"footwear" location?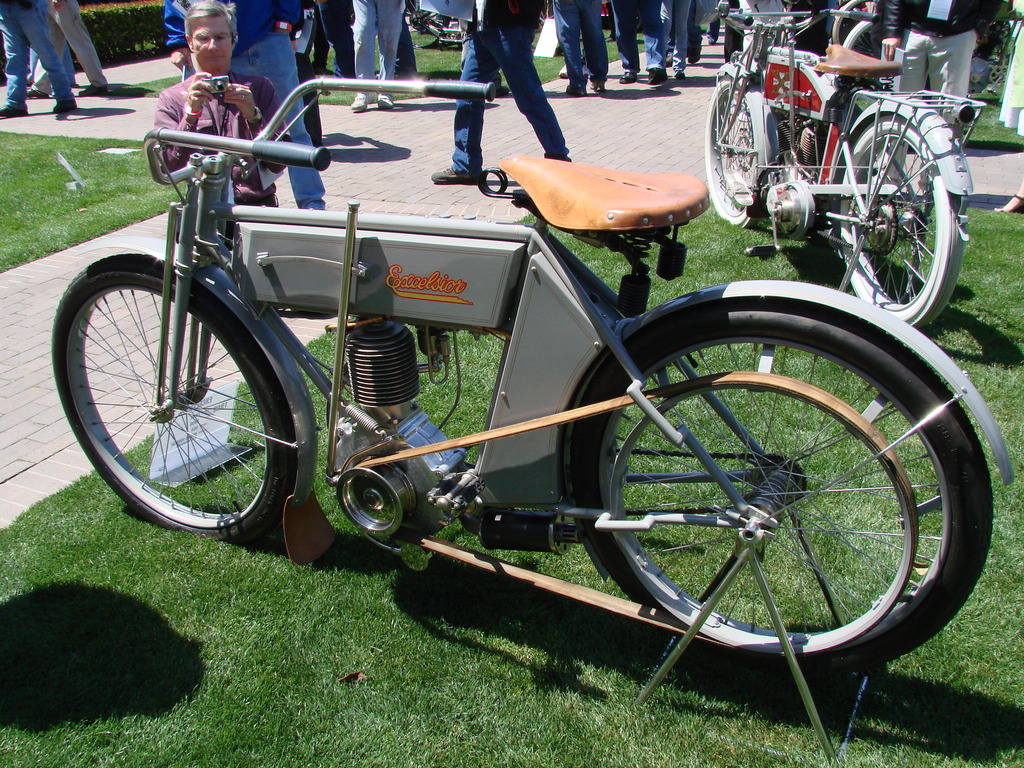
<box>0,102,23,122</box>
